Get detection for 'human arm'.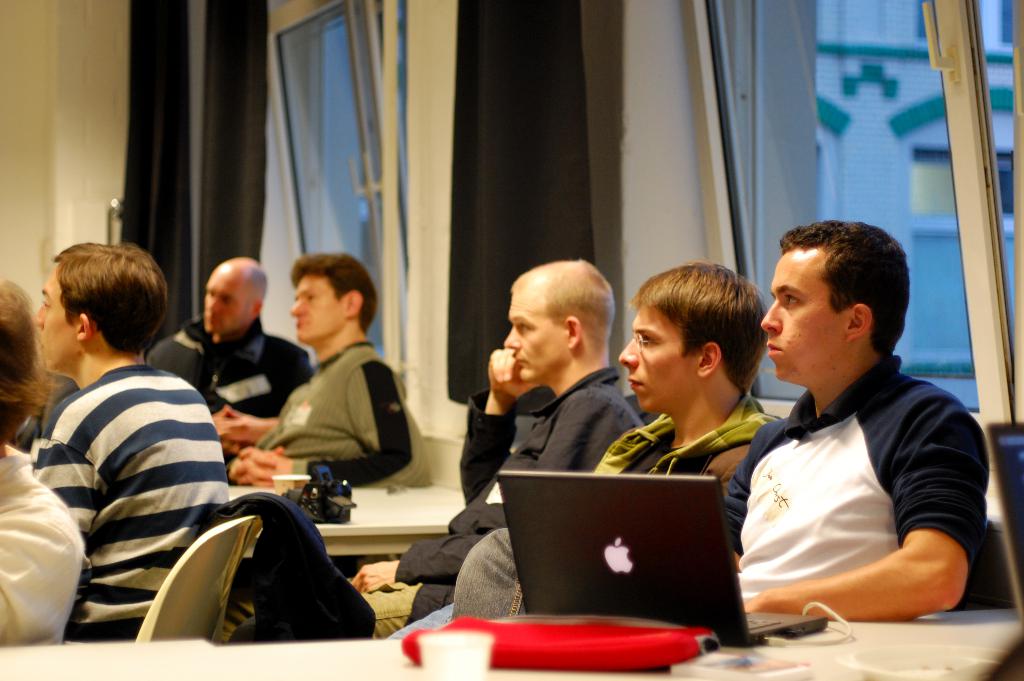
Detection: x1=230, y1=357, x2=419, y2=489.
